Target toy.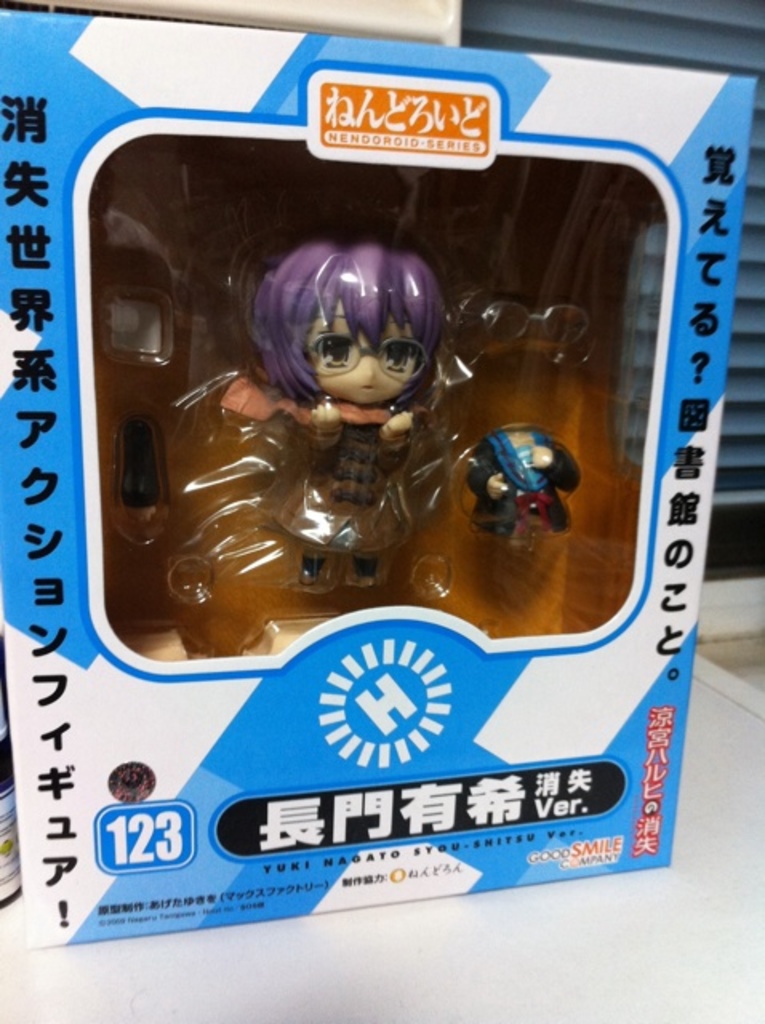
Target region: (left=194, top=229, right=477, bottom=629).
